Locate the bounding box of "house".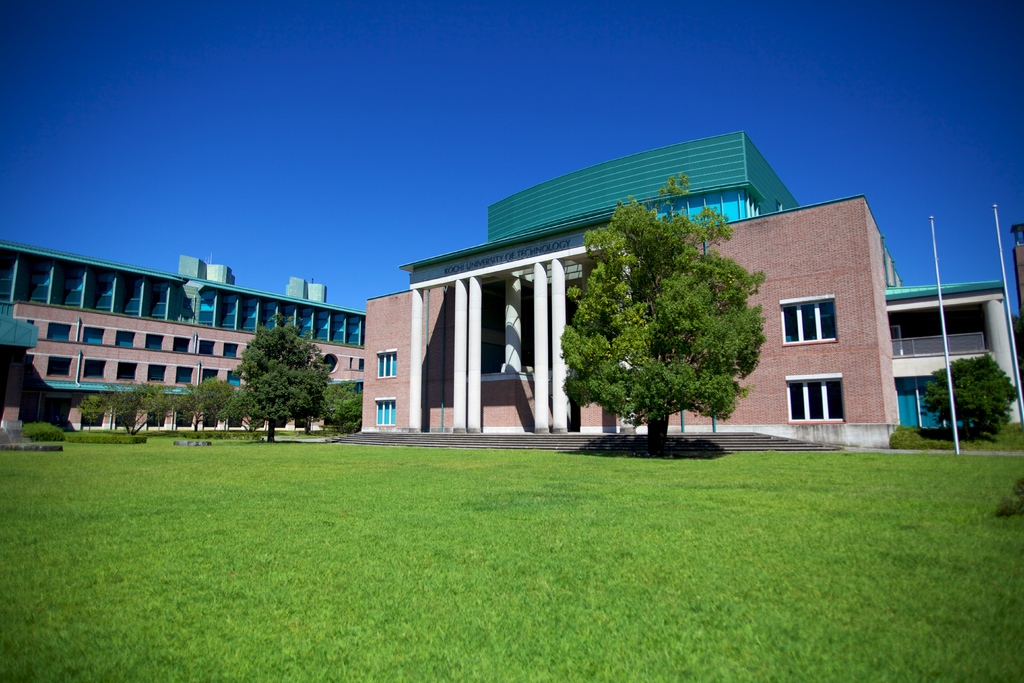
Bounding box: <bbox>890, 260, 1016, 438</bbox>.
